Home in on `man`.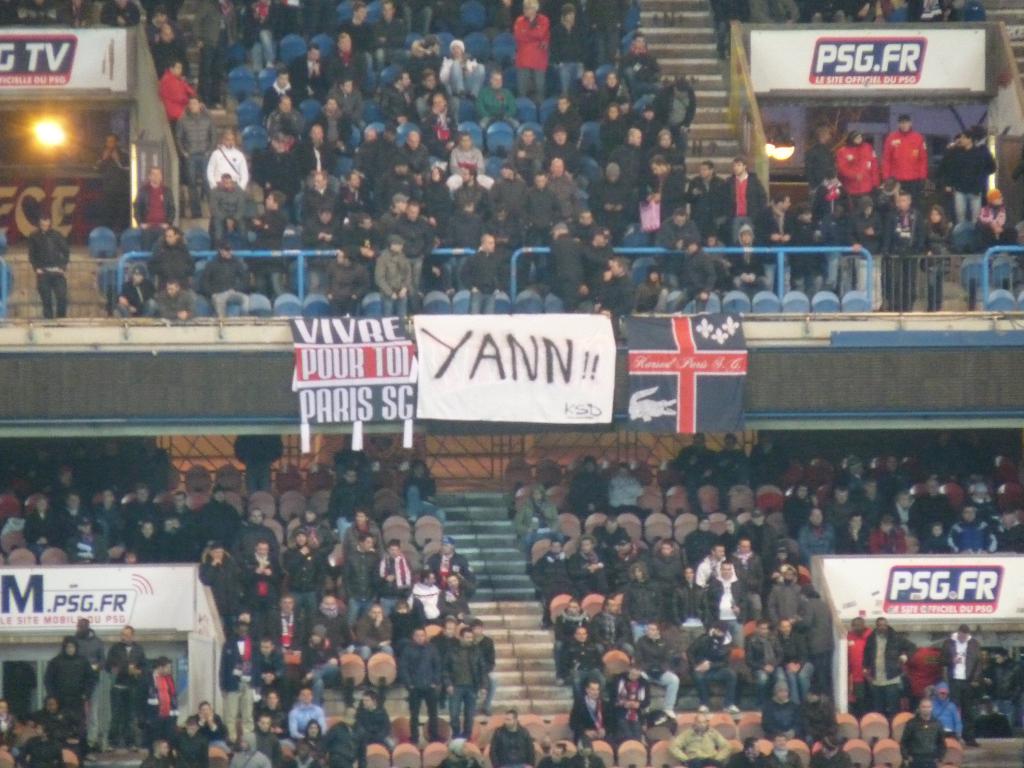
Homed in at x1=205, y1=171, x2=248, y2=243.
